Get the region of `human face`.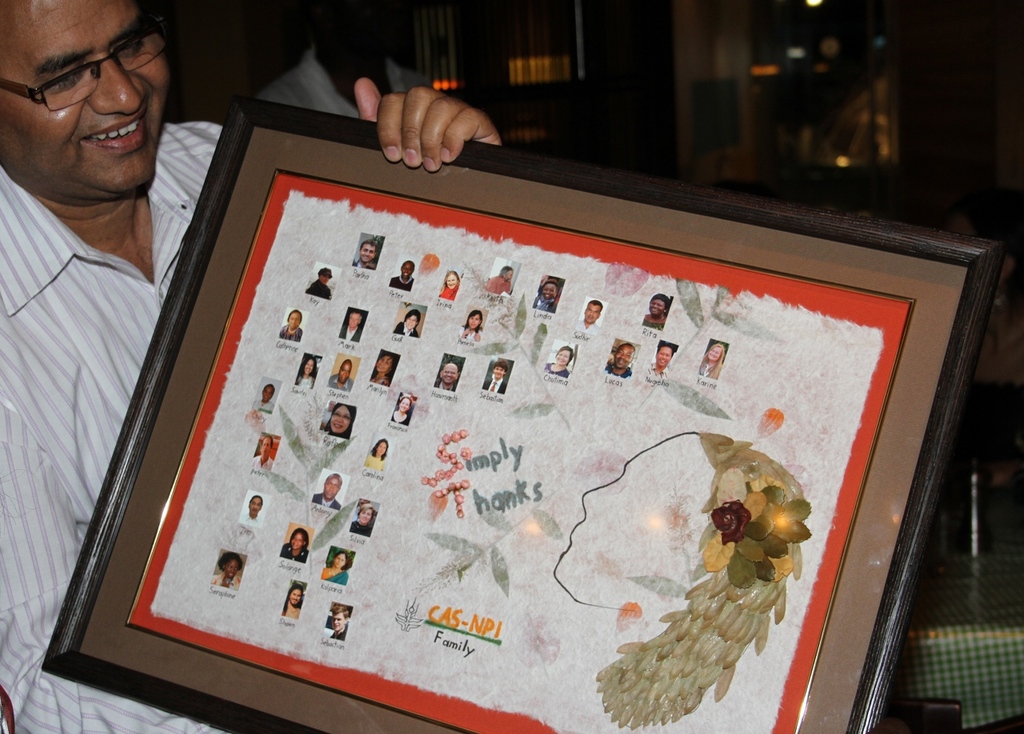
<region>348, 311, 361, 329</region>.
